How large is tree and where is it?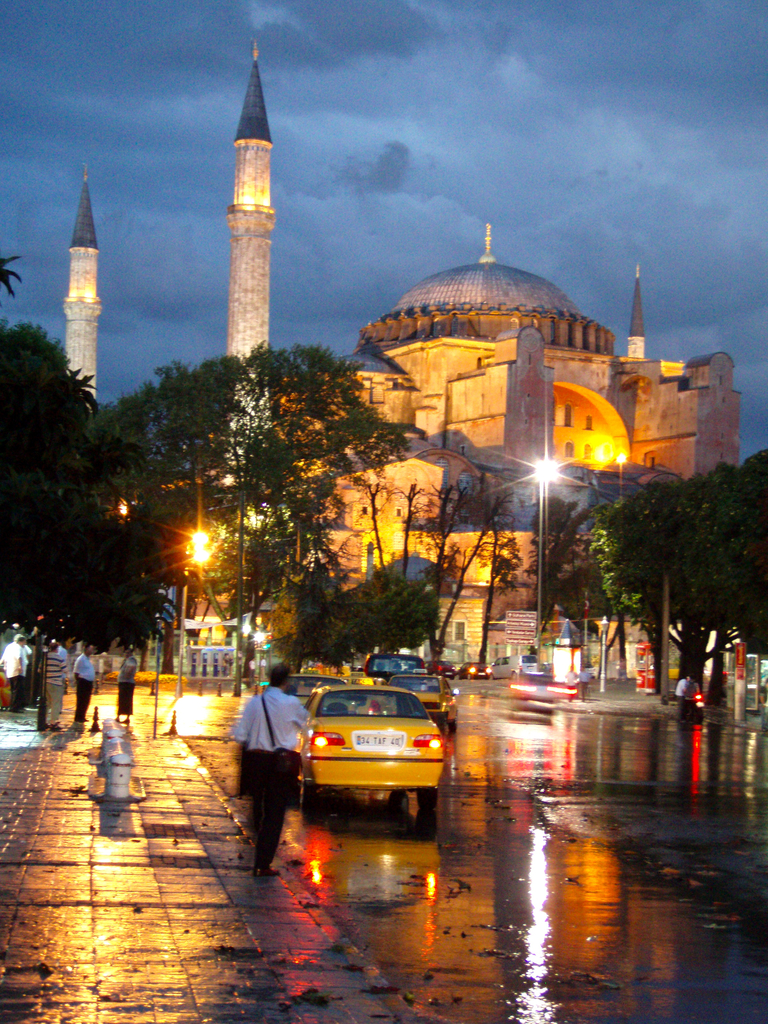
Bounding box: {"left": 0, "top": 331, "right": 184, "bottom": 659}.
